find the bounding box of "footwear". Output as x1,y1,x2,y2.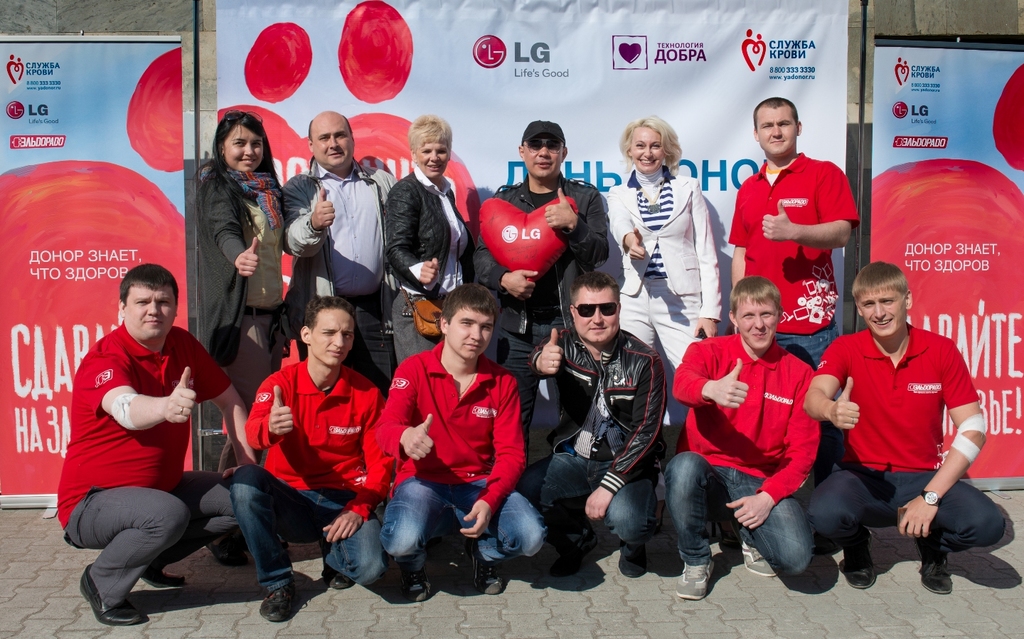
402,563,432,602.
